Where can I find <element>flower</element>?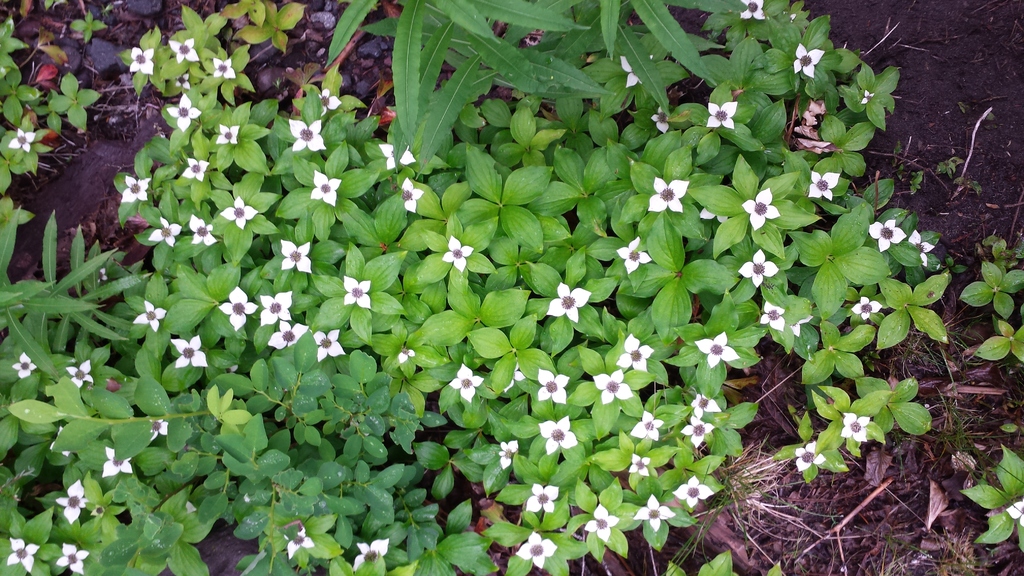
You can find it at Rect(399, 145, 416, 166).
